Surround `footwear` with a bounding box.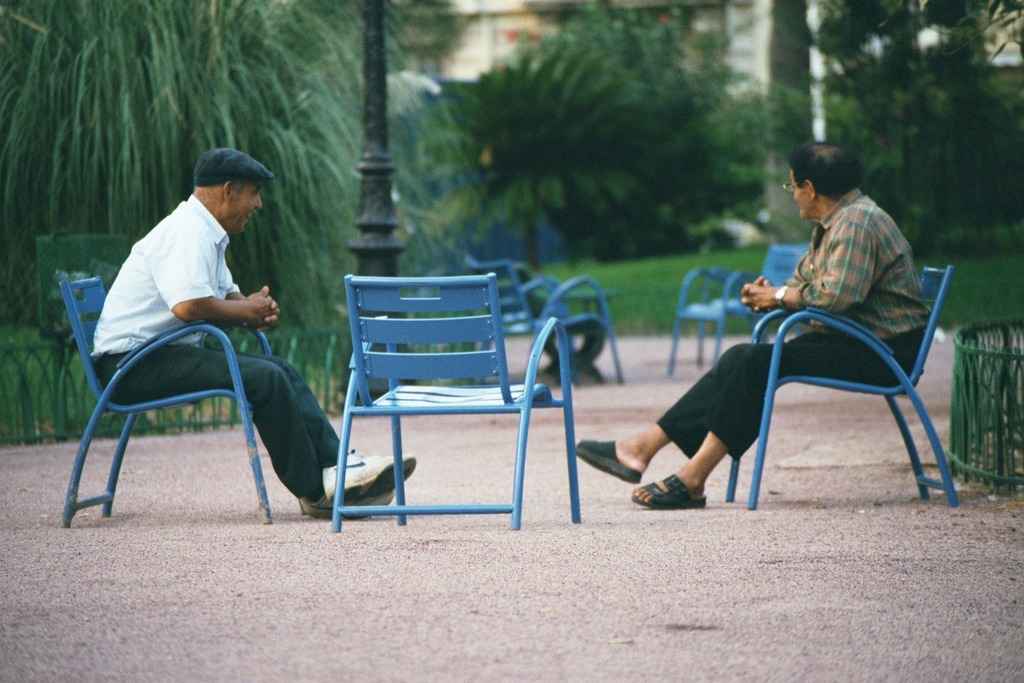
[297,488,392,518].
